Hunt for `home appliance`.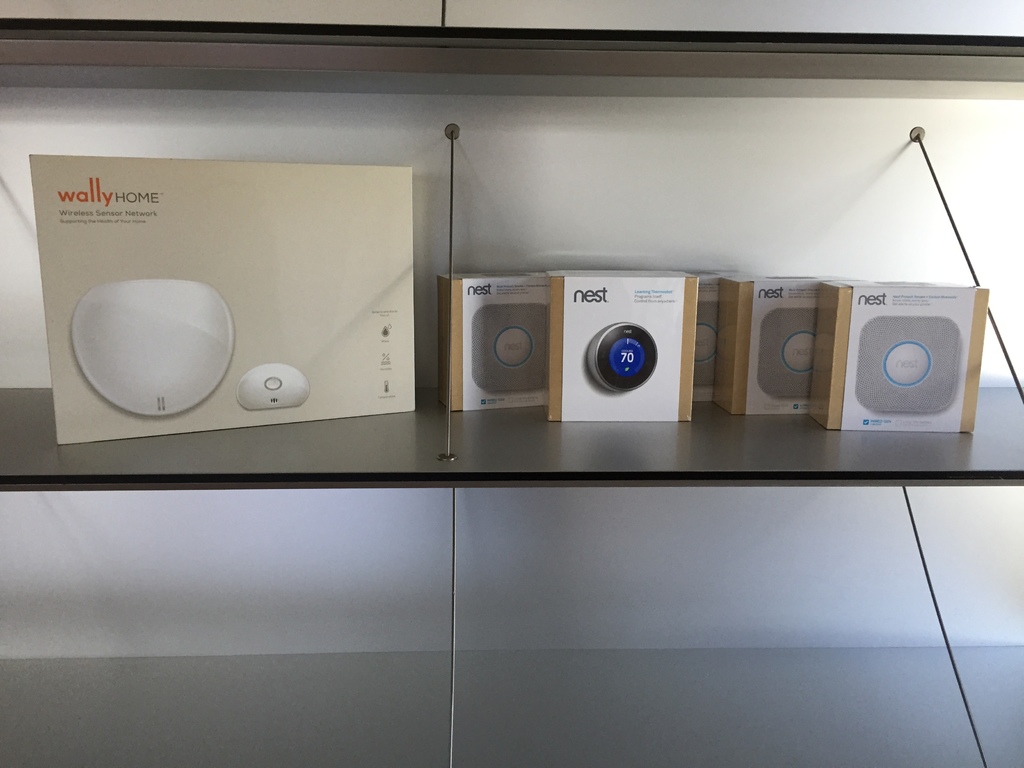
Hunted down at BBox(473, 303, 550, 394).
